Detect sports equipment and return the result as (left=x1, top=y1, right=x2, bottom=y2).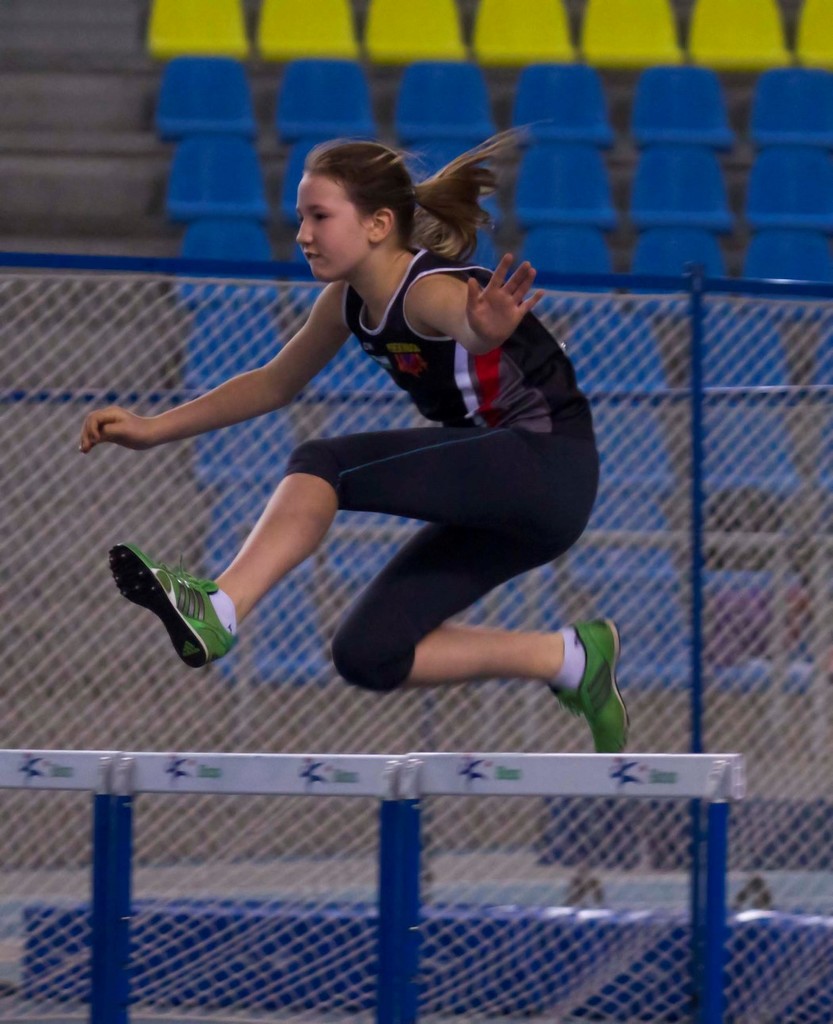
(left=0, top=749, right=743, bottom=1022).
